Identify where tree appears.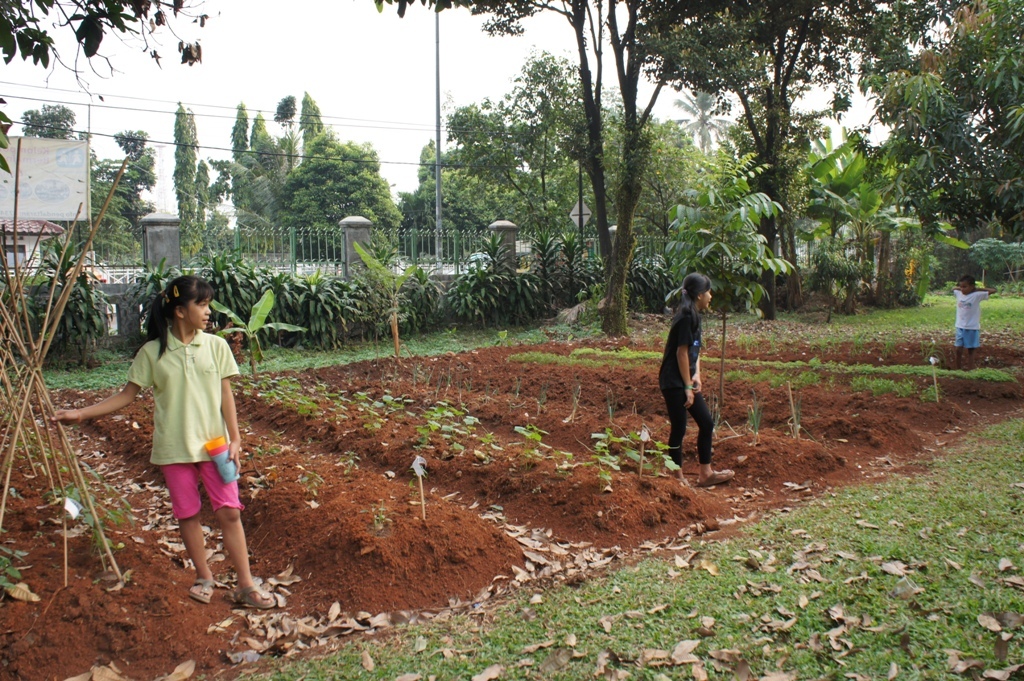
Appears at (14, 90, 158, 273).
